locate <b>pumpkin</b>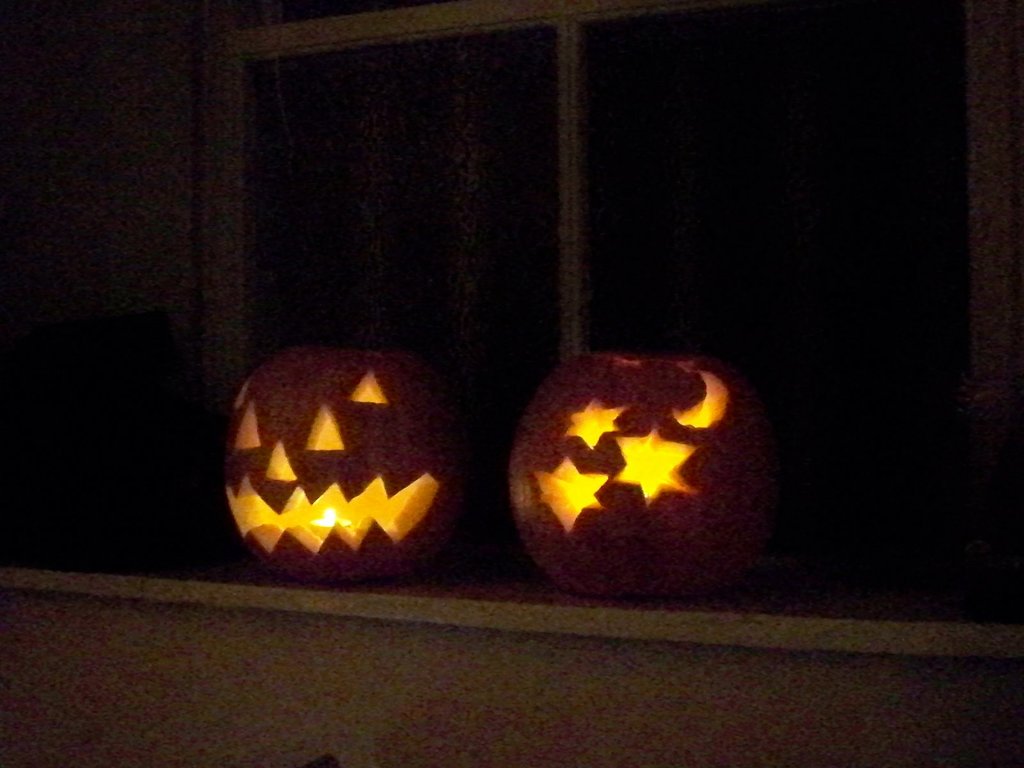
region(504, 347, 758, 601)
